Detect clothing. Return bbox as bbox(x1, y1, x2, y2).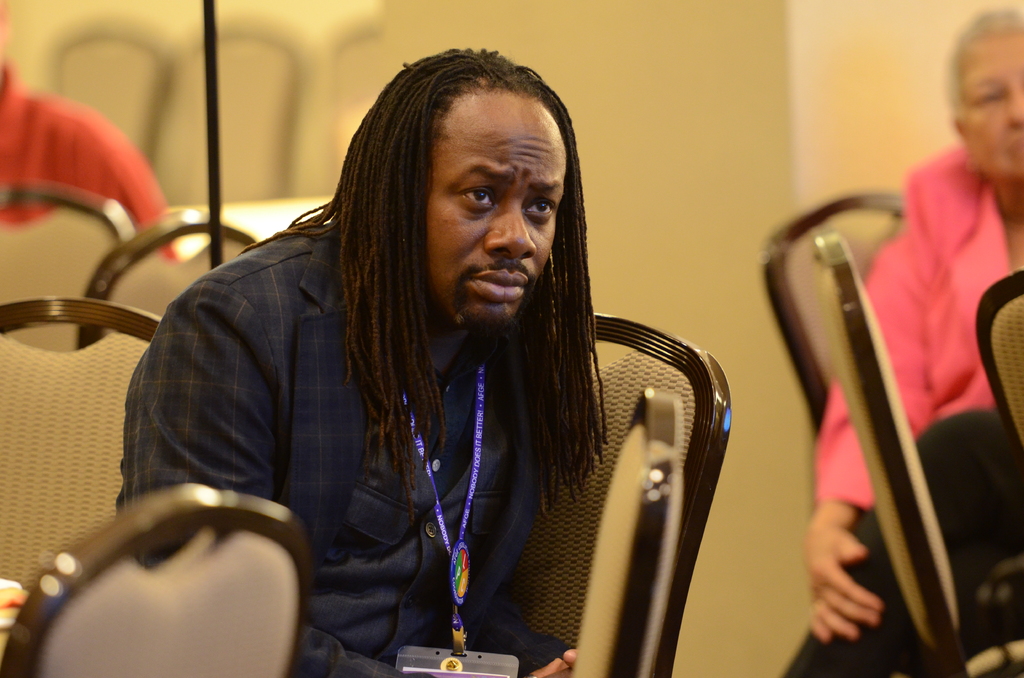
bbox(117, 225, 567, 677).
